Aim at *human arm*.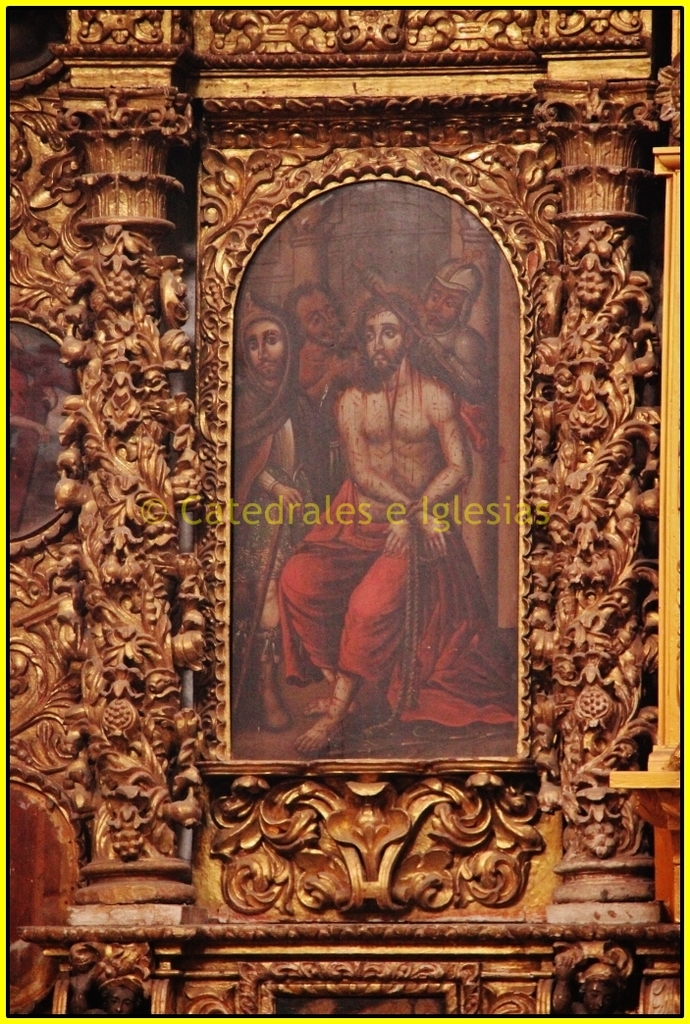
Aimed at 413 393 471 556.
